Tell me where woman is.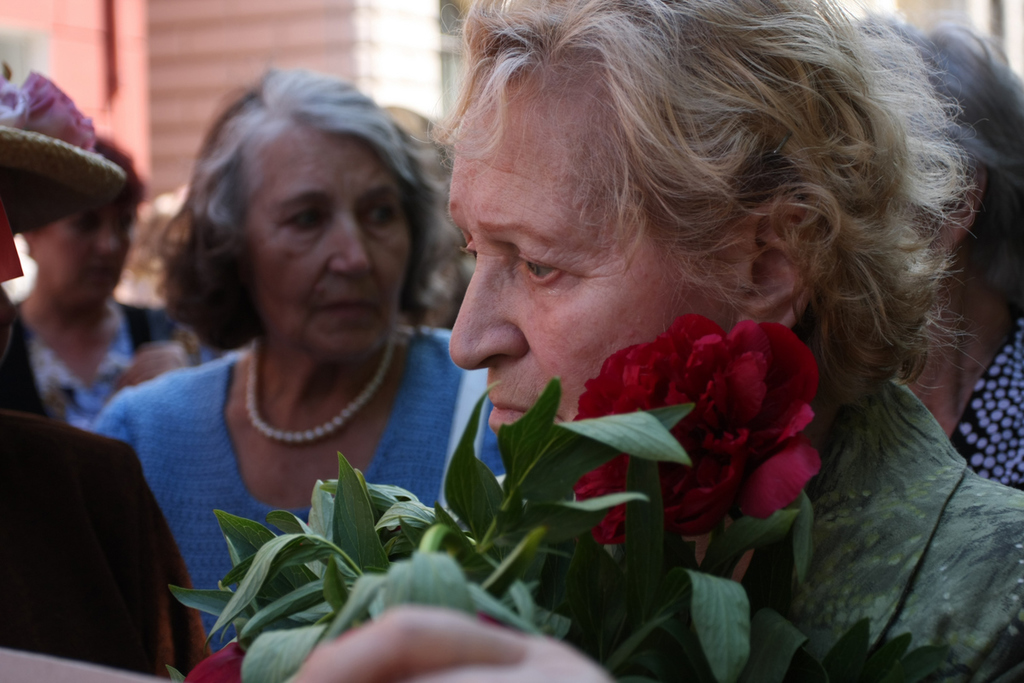
woman is at box(8, 135, 220, 449).
